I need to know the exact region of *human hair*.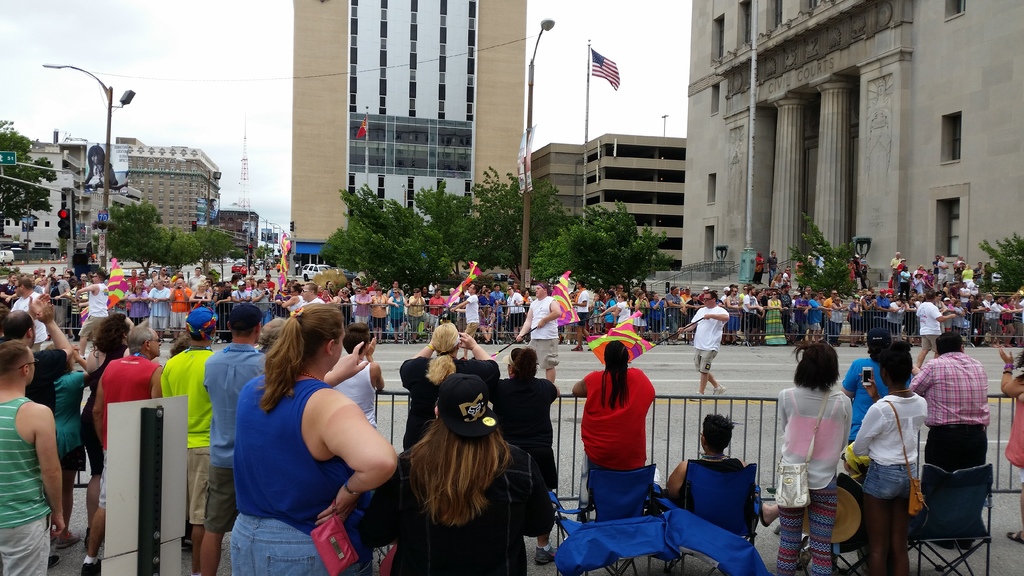
Region: [x1=1013, y1=351, x2=1023, y2=369].
